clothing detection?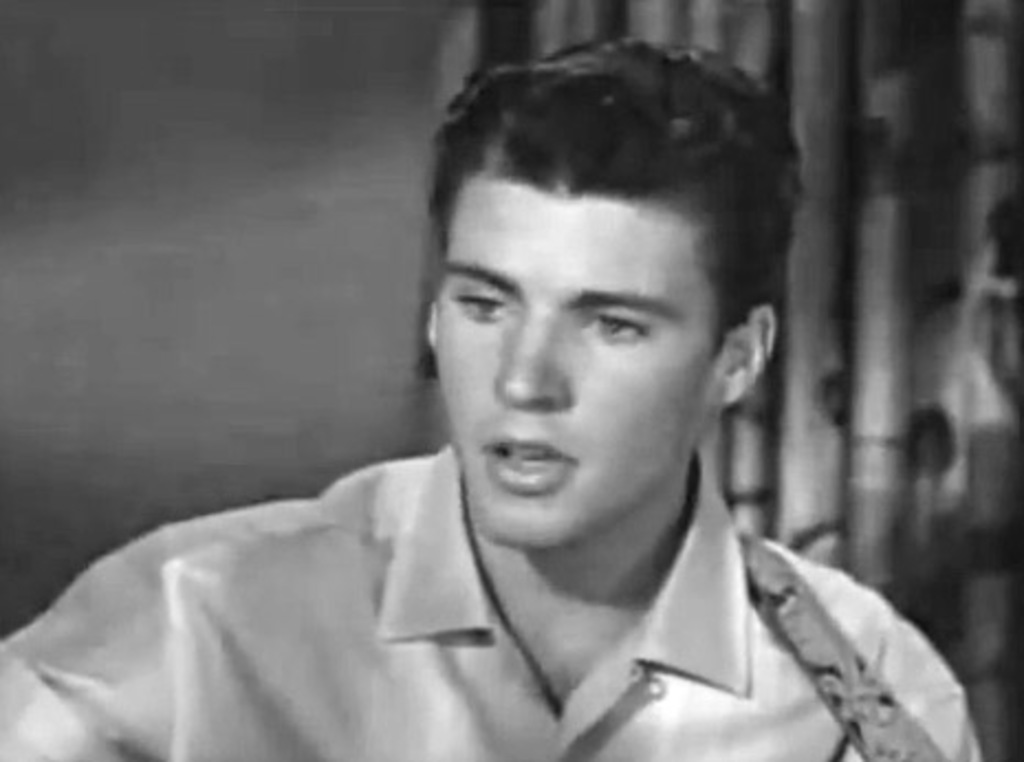
region(0, 432, 980, 747)
